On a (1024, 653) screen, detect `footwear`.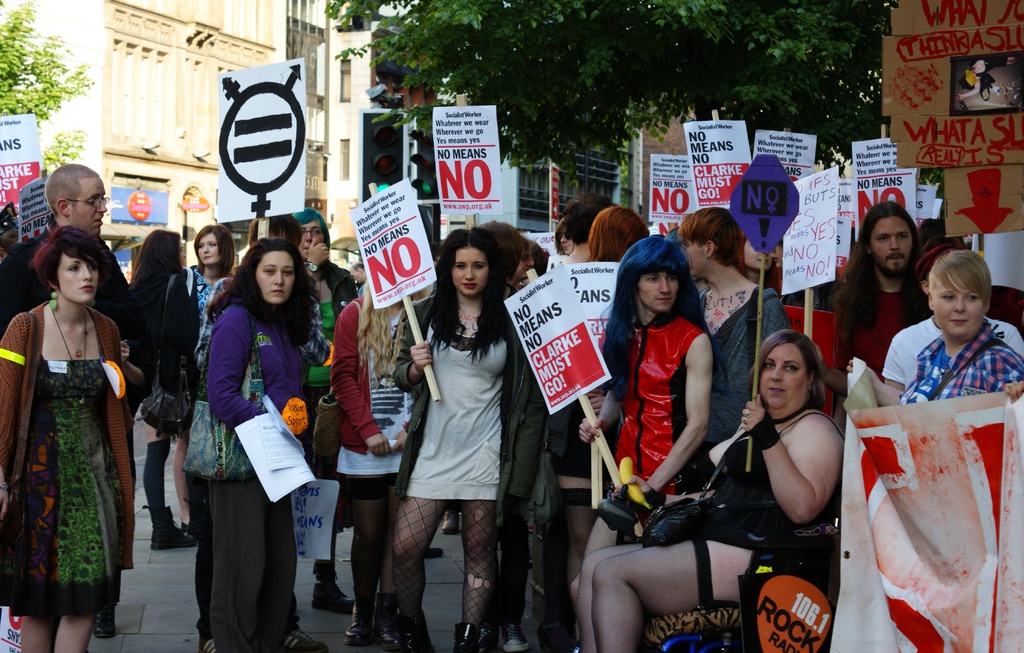
<bbox>438, 511, 460, 536</bbox>.
